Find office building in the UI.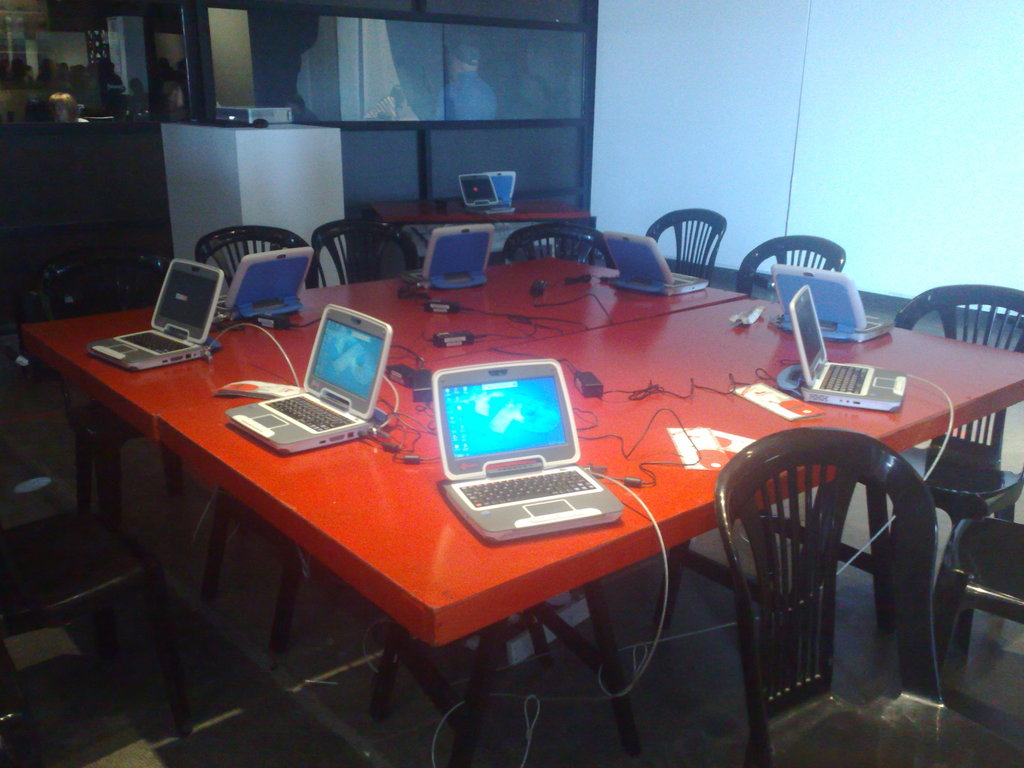
UI element at rect(33, 0, 977, 749).
